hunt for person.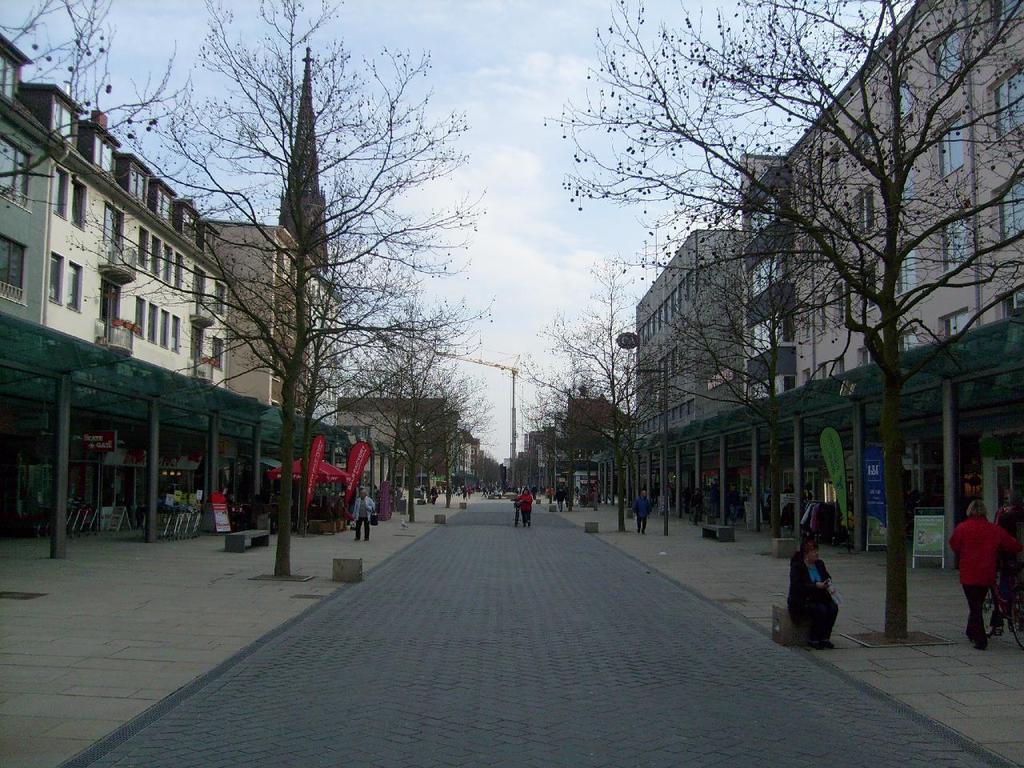
Hunted down at locate(429, 482, 439, 502).
